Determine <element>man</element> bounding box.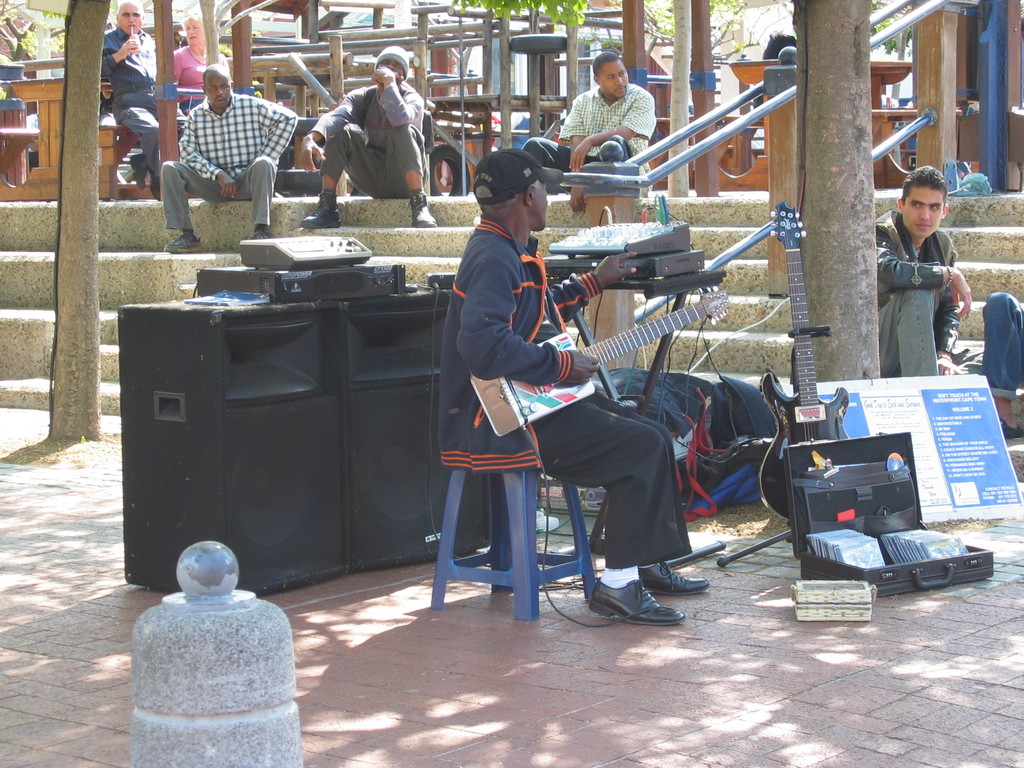
Determined: l=91, t=0, r=189, b=204.
